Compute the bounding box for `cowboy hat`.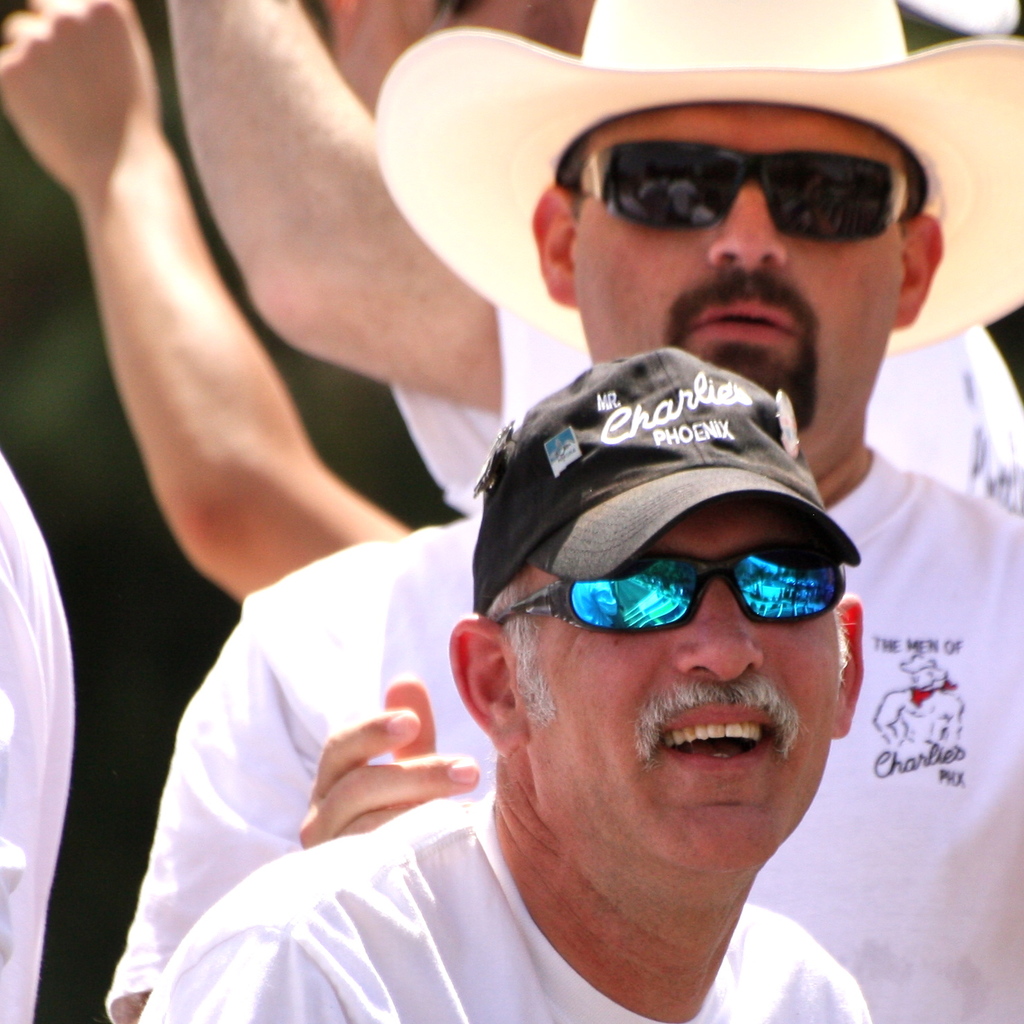
detection(383, 13, 1021, 347).
